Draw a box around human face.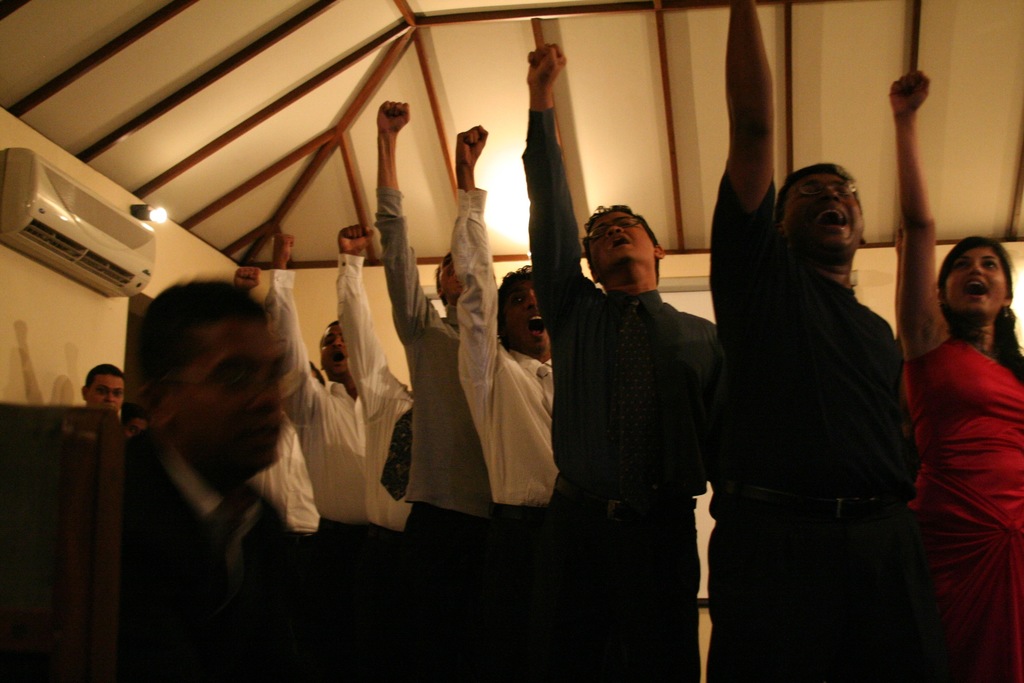
crop(180, 319, 285, 488).
